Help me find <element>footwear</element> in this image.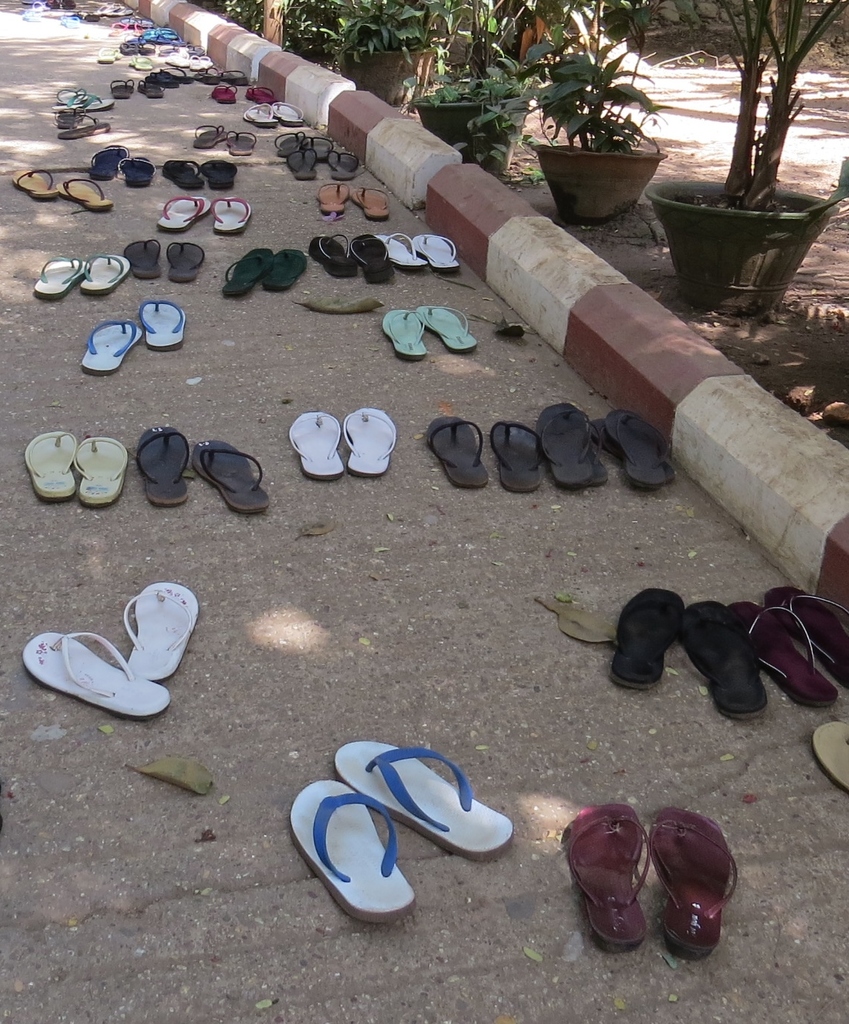
Found it: (x1=39, y1=254, x2=86, y2=302).
